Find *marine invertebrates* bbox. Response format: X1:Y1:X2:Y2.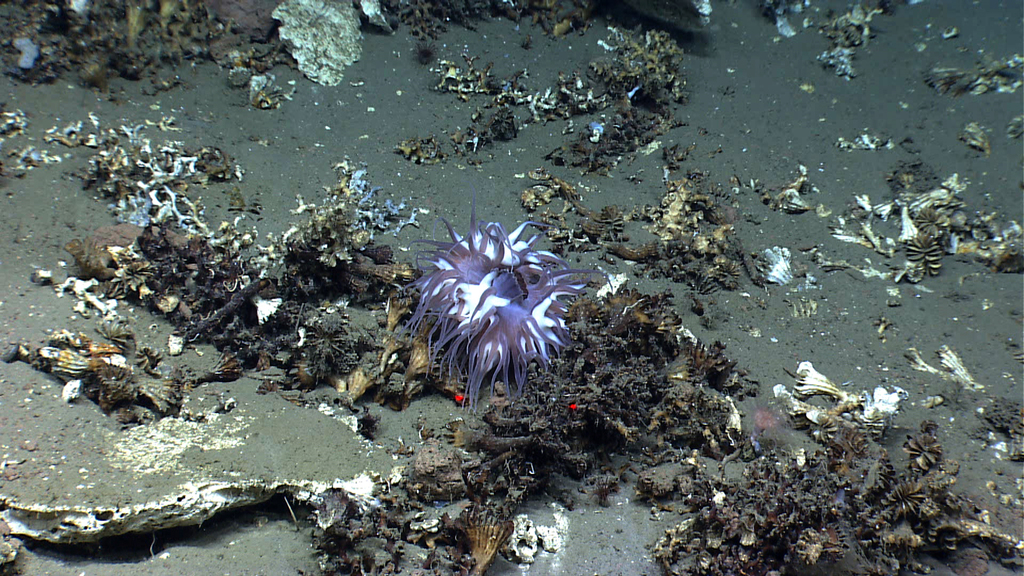
33:324:127:390.
